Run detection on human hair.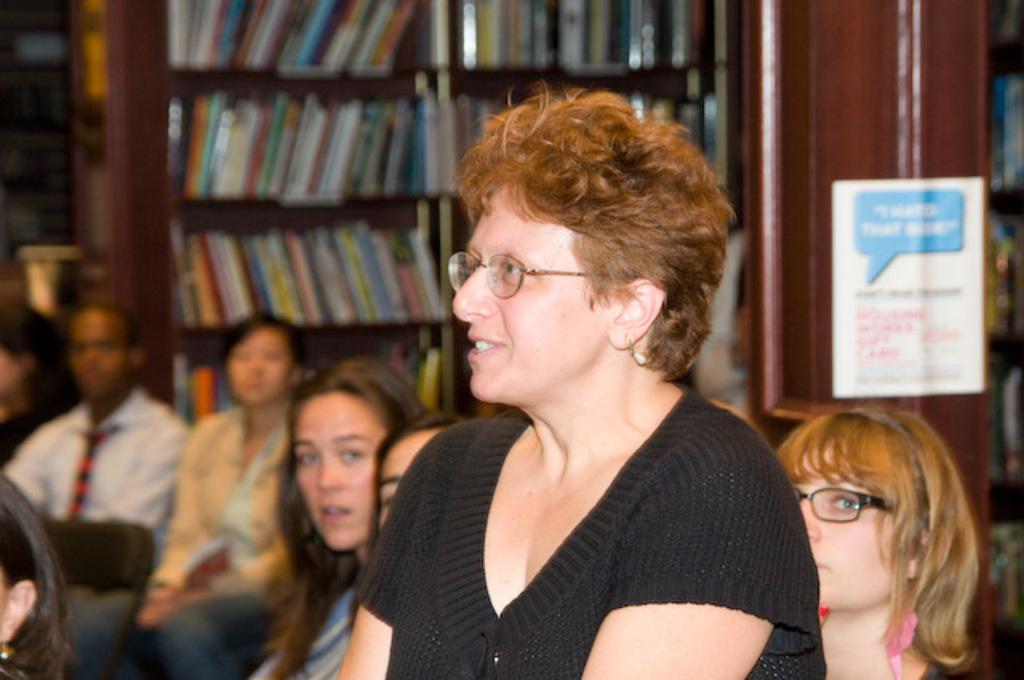
Result: Rect(773, 410, 979, 670).
